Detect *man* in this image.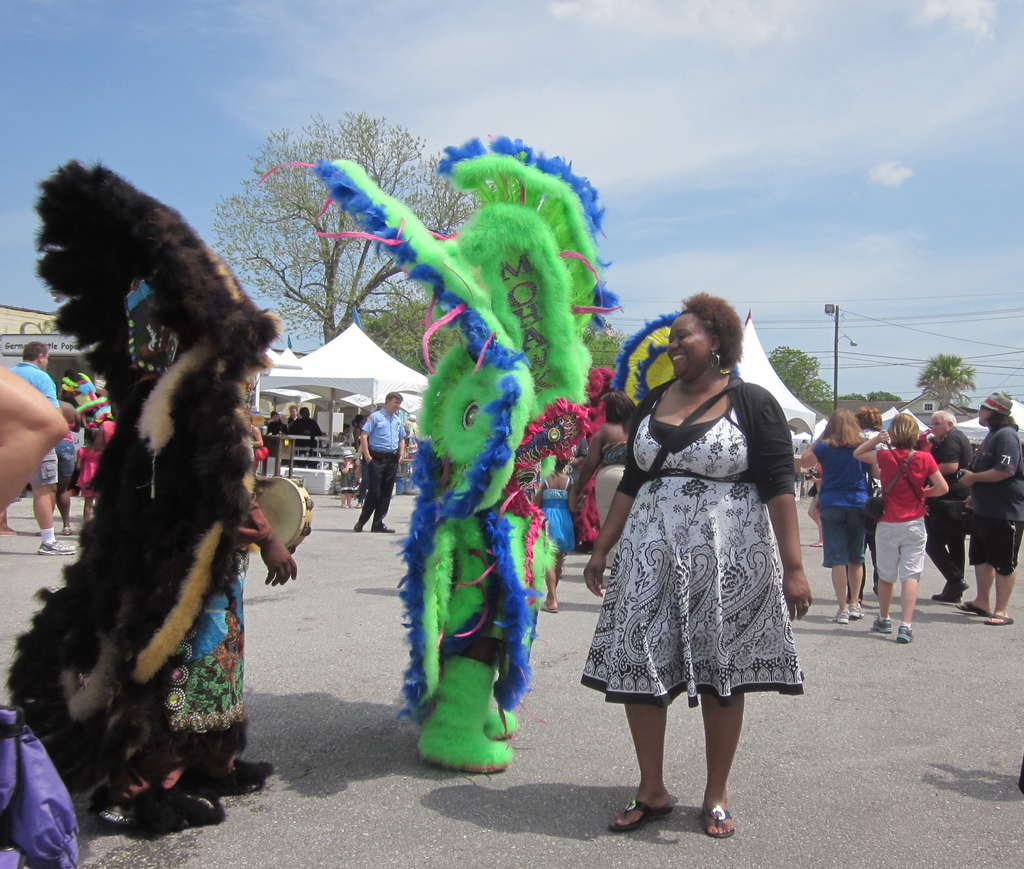
Detection: {"x1": 918, "y1": 407, "x2": 980, "y2": 602}.
